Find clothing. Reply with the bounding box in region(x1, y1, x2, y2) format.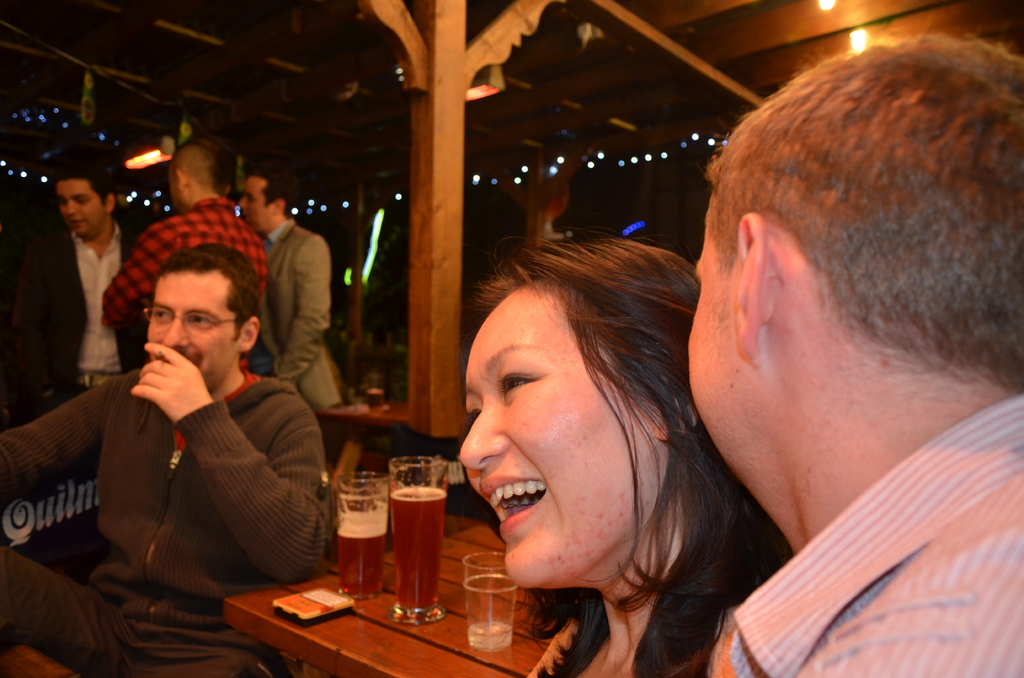
region(0, 367, 322, 677).
